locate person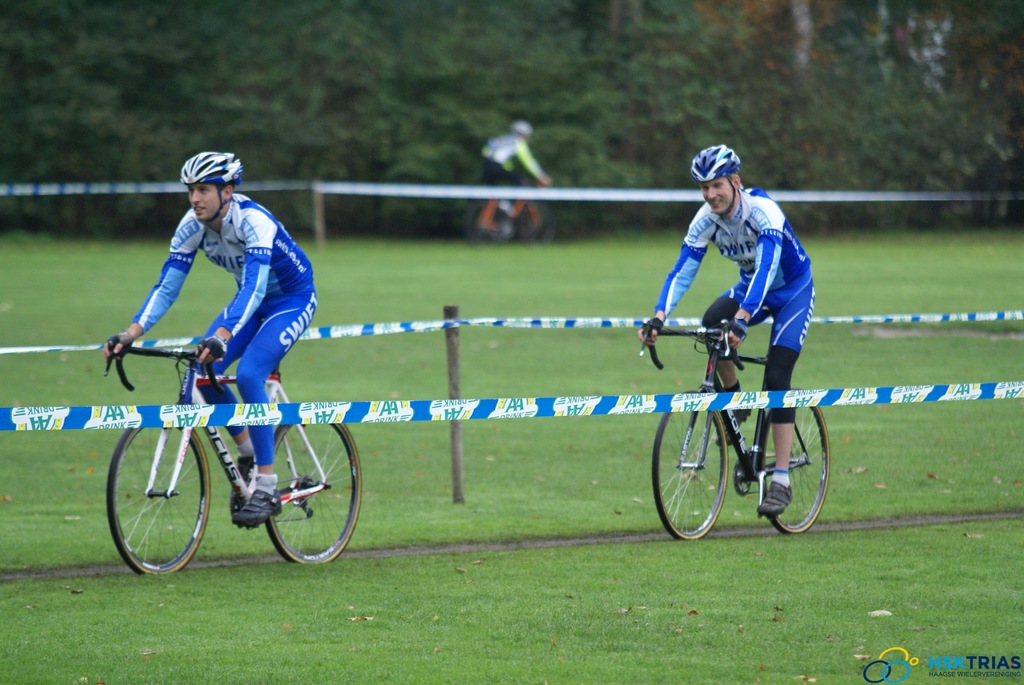
crop(101, 148, 314, 521)
